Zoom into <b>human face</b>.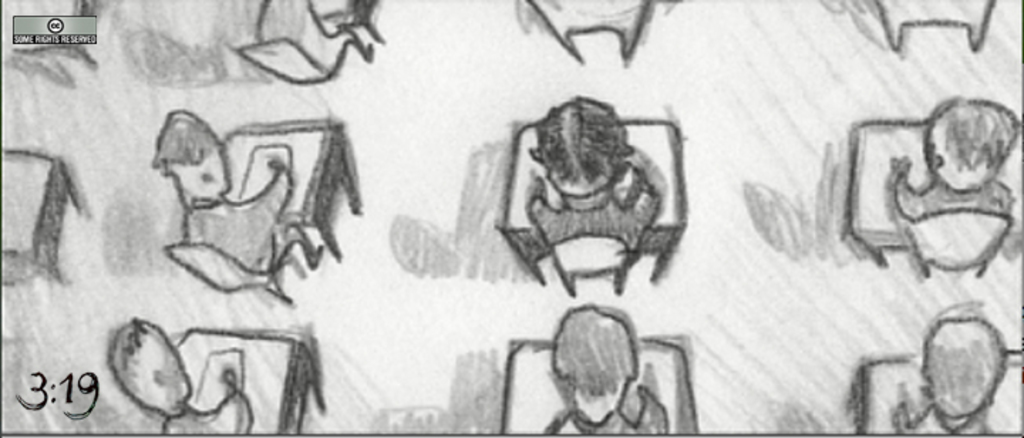
Zoom target: detection(570, 378, 623, 421).
